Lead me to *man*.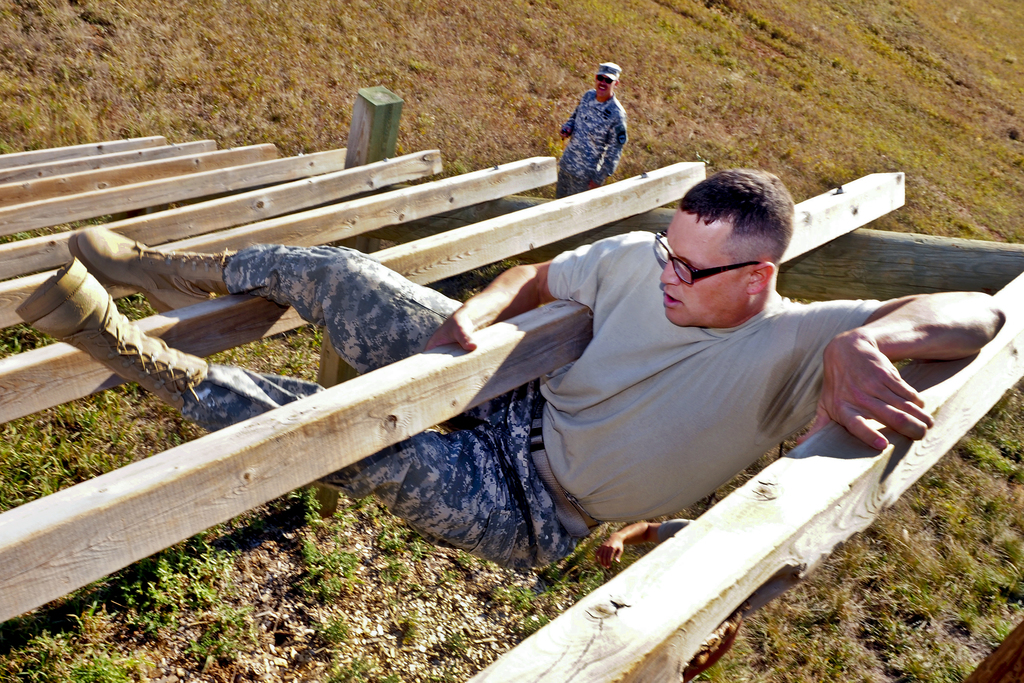
Lead to 554, 58, 649, 185.
